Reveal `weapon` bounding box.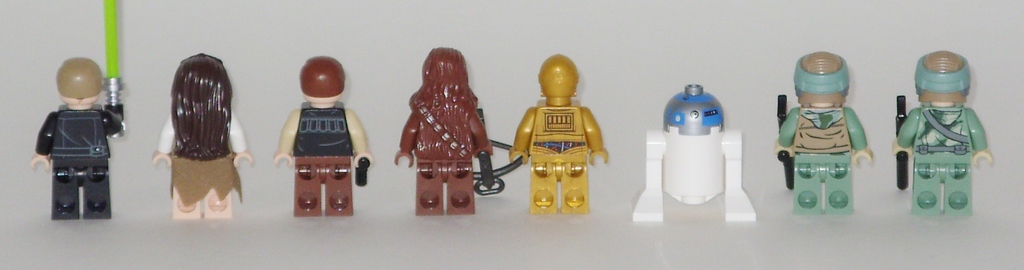
Revealed: left=101, top=0, right=126, bottom=140.
